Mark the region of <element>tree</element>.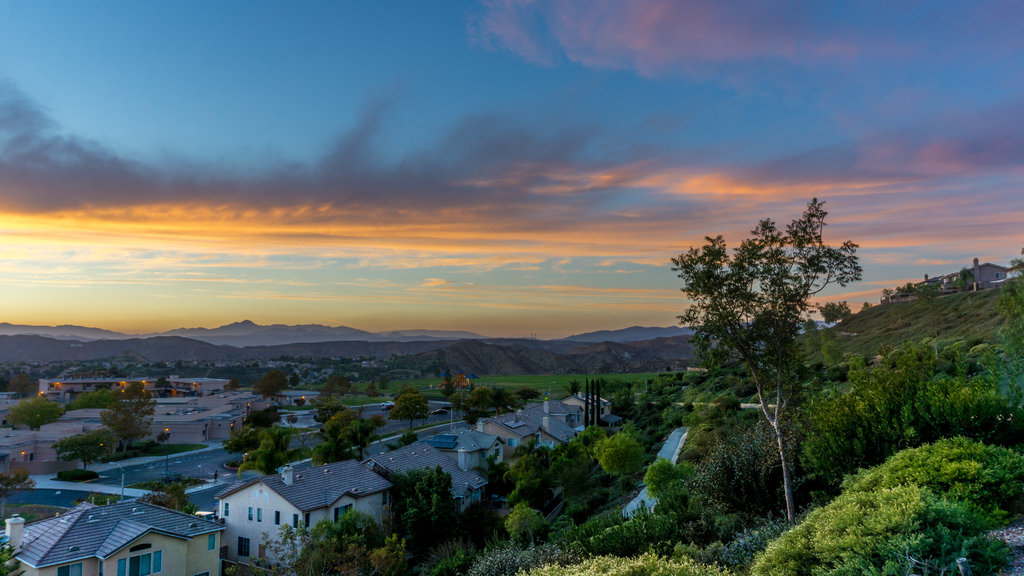
Region: region(147, 482, 213, 519).
